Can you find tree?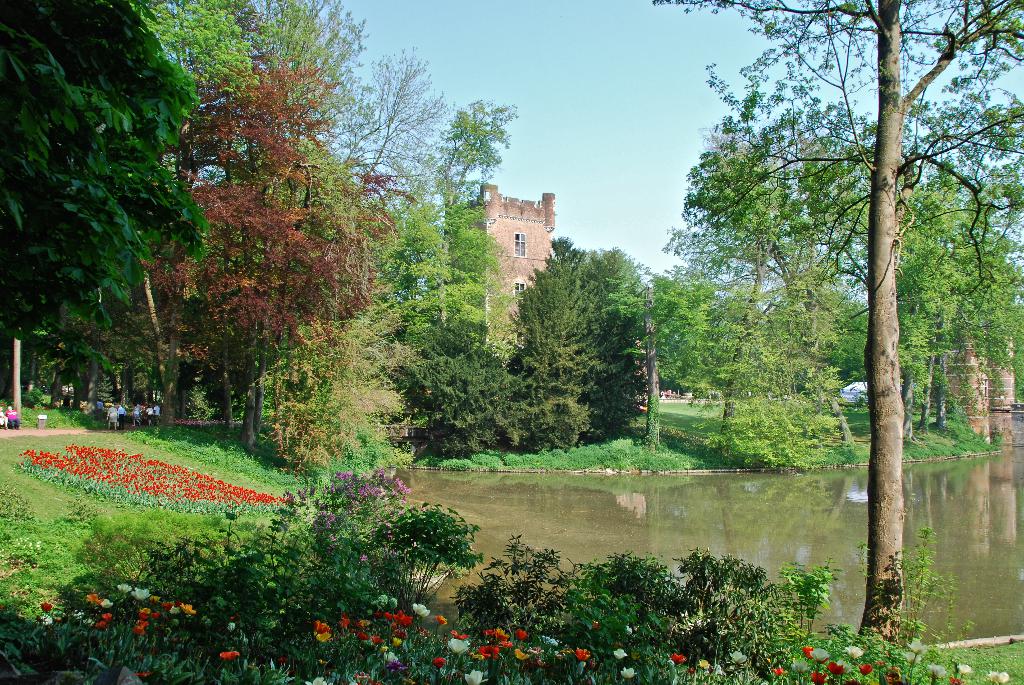
Yes, bounding box: [371,92,522,404].
